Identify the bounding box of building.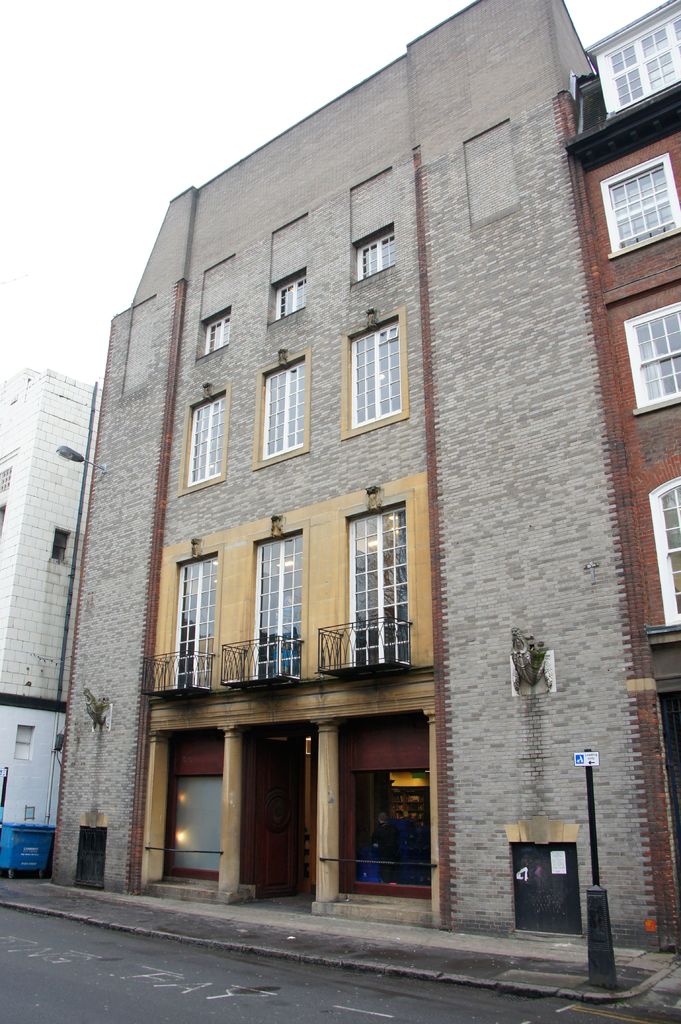
0, 362, 106, 872.
